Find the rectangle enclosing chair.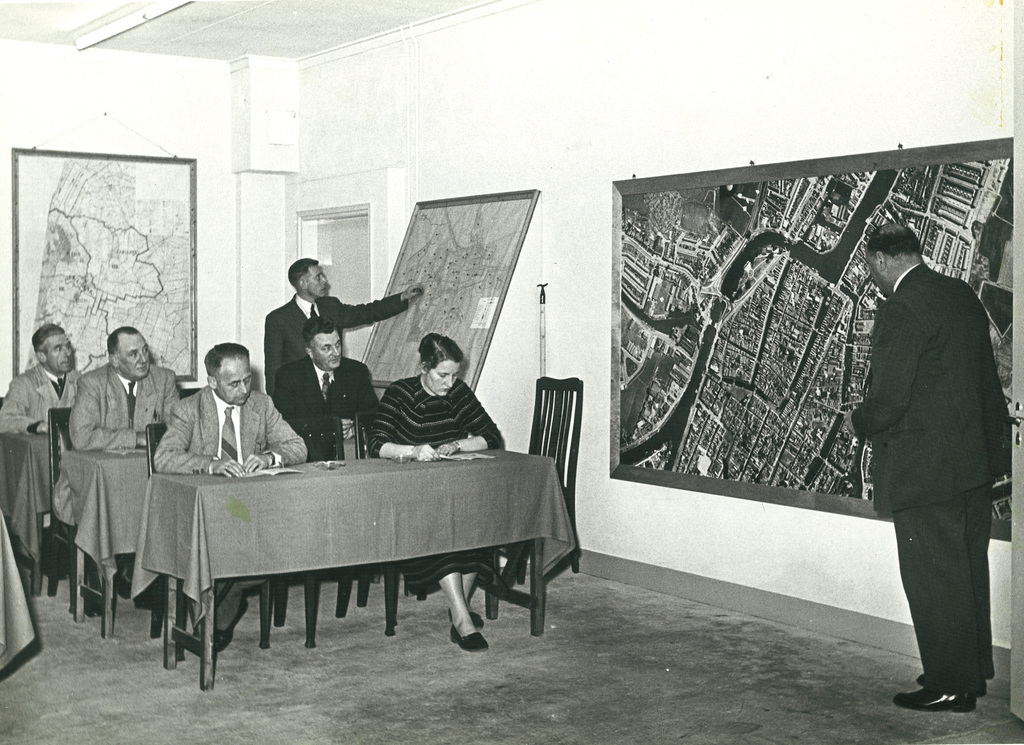
(273, 415, 397, 646).
